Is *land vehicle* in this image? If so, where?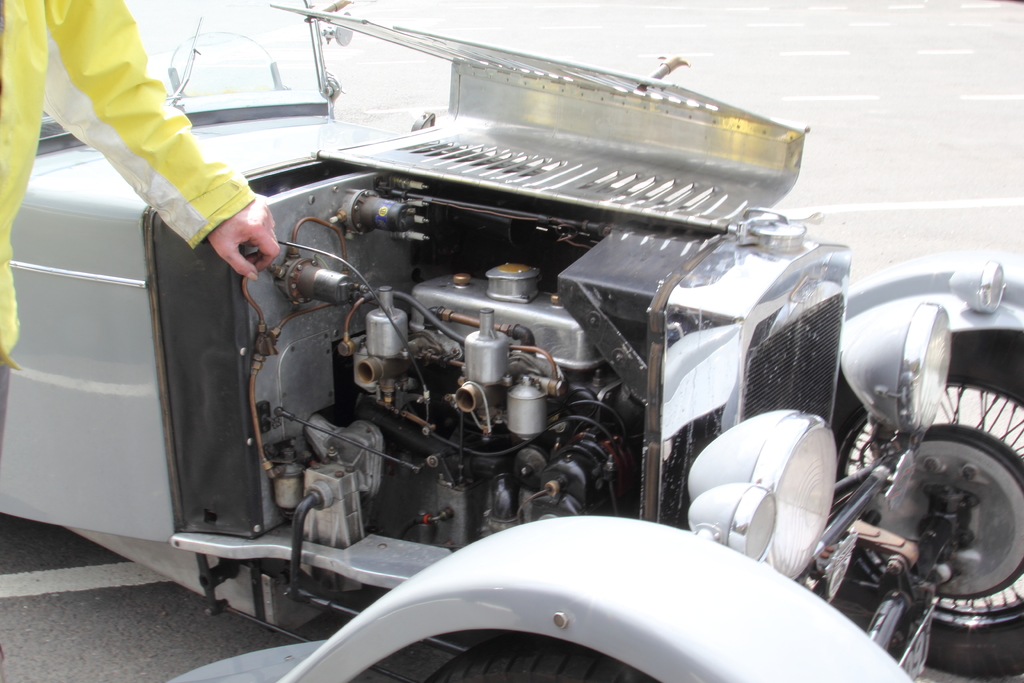
Yes, at [x1=0, y1=0, x2=1023, y2=682].
